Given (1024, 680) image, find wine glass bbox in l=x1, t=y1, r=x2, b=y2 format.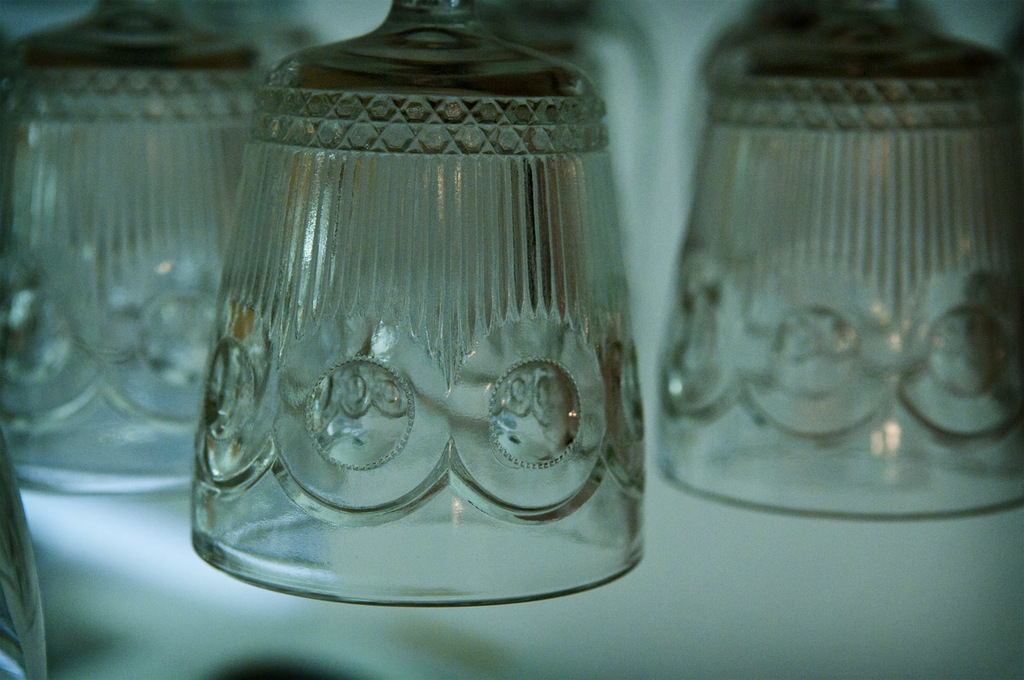
l=0, t=427, r=49, b=679.
